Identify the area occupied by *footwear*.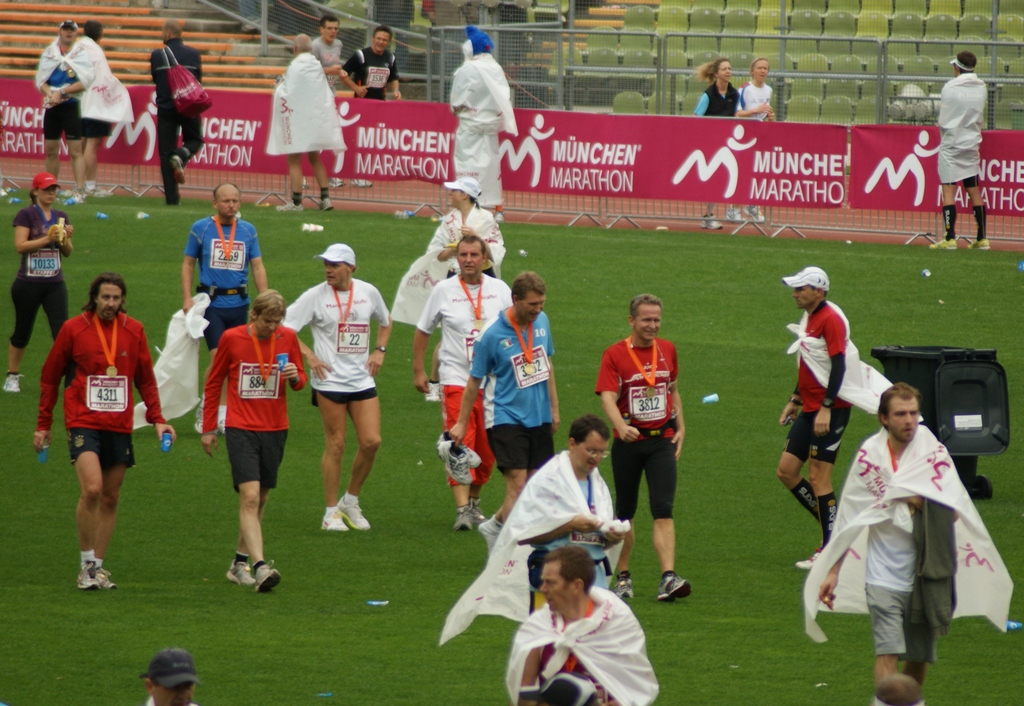
Area: [x1=335, y1=496, x2=370, y2=529].
